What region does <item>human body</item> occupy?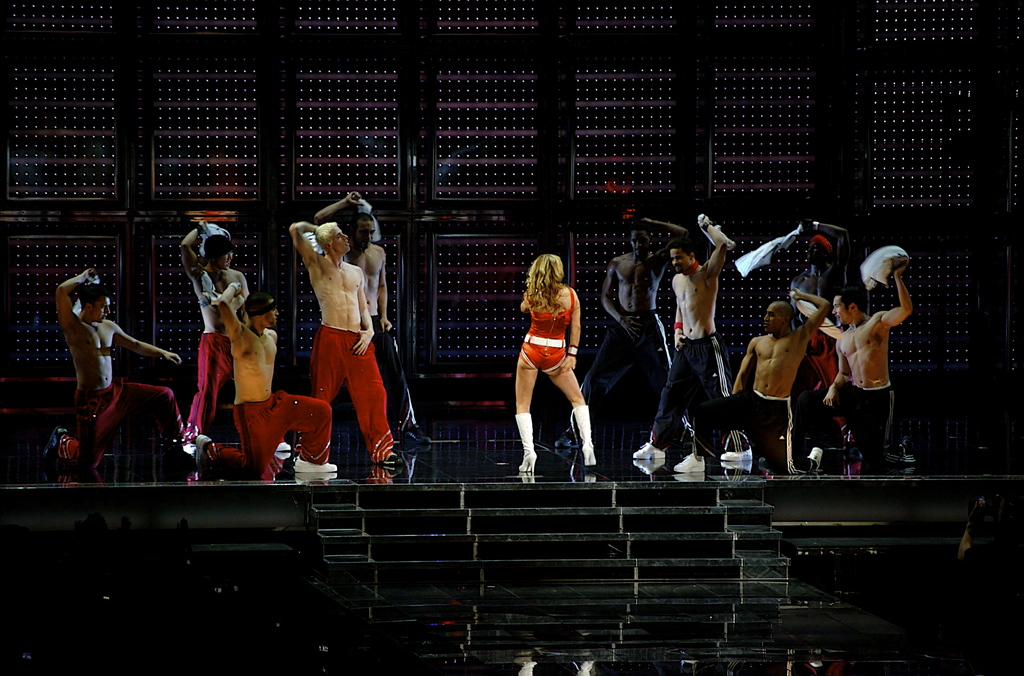
pyautogui.locateOnScreen(515, 280, 596, 477).
